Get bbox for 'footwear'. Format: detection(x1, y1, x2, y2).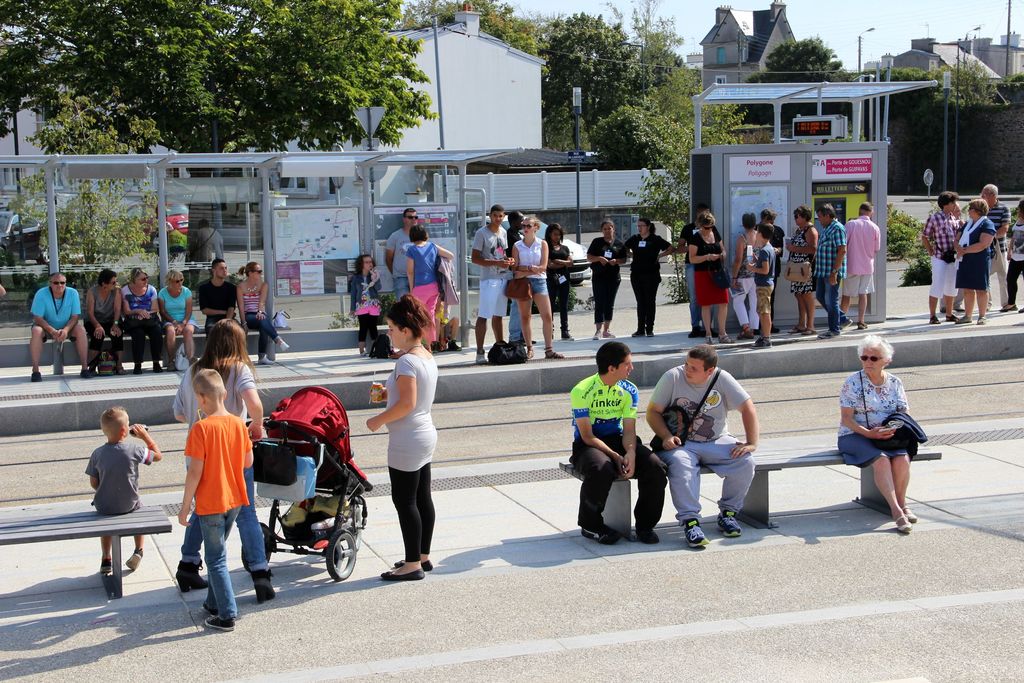
detection(102, 559, 113, 572).
